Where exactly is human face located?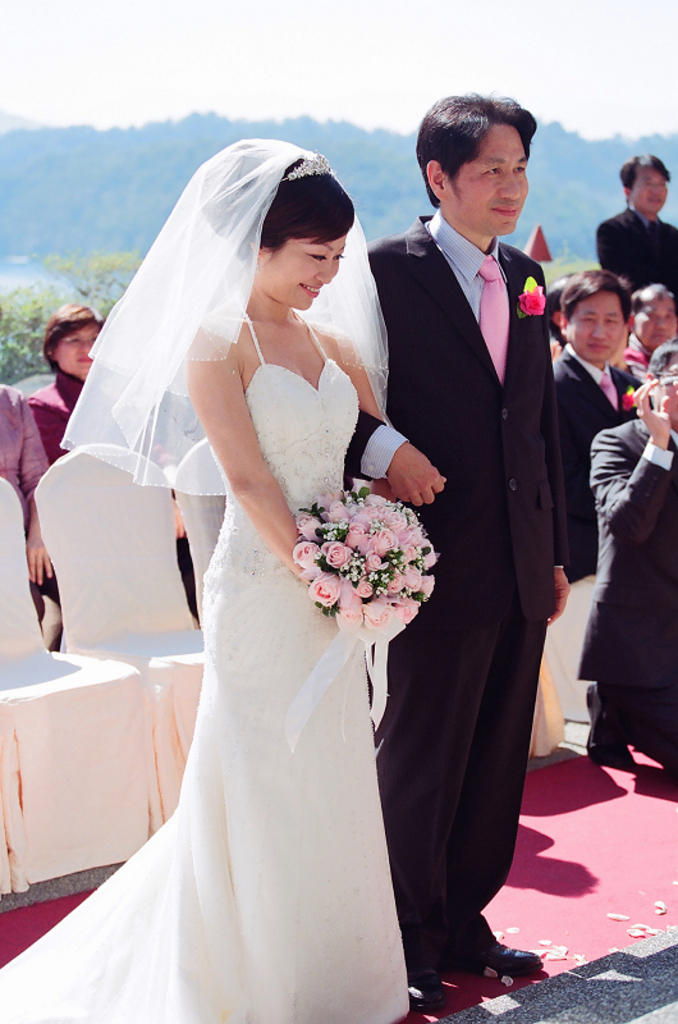
Its bounding box is locate(642, 293, 677, 349).
